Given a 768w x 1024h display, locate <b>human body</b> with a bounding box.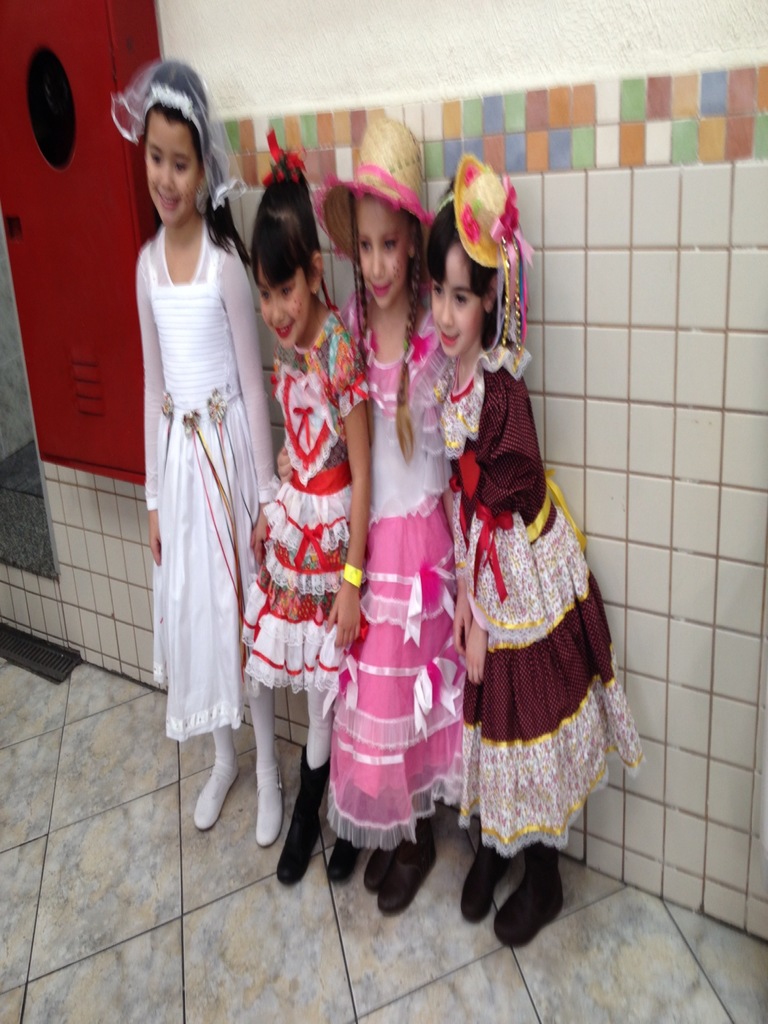
Located: crop(324, 284, 472, 918).
